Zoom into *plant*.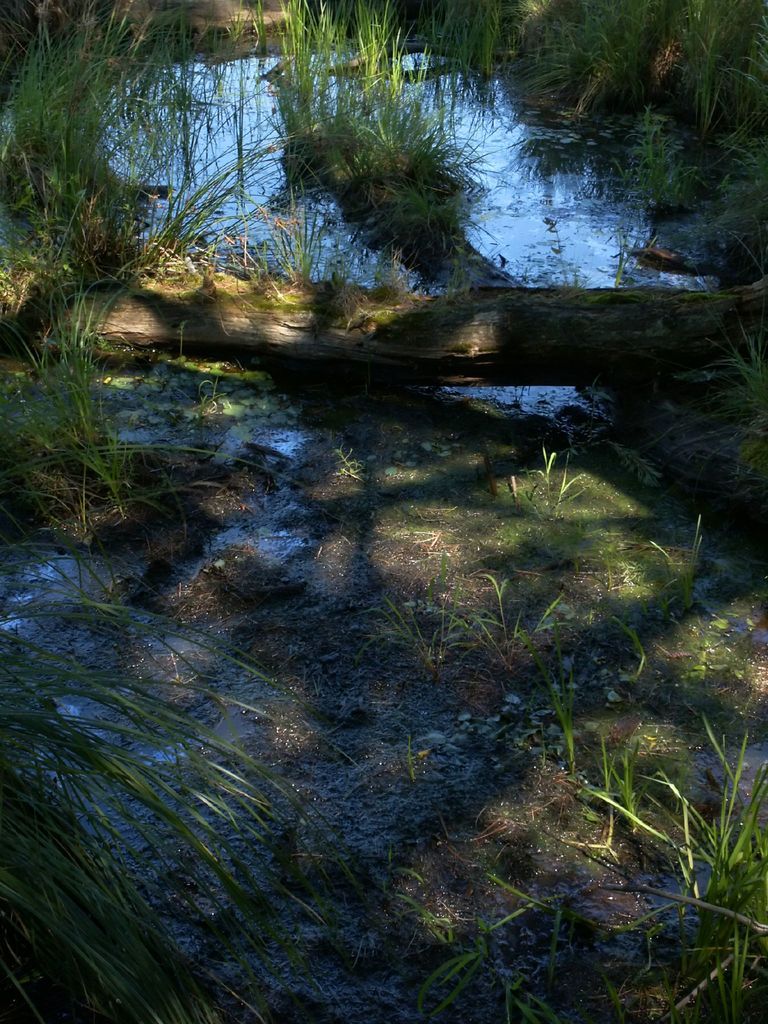
Zoom target: [2, 264, 122, 488].
